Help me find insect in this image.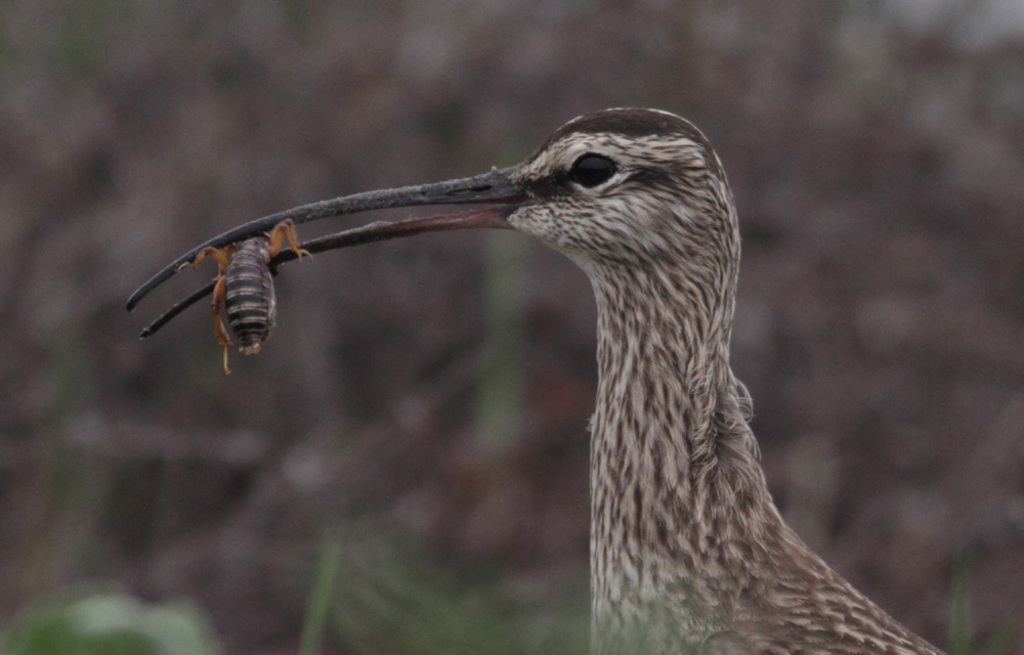
Found it: select_region(179, 218, 317, 377).
